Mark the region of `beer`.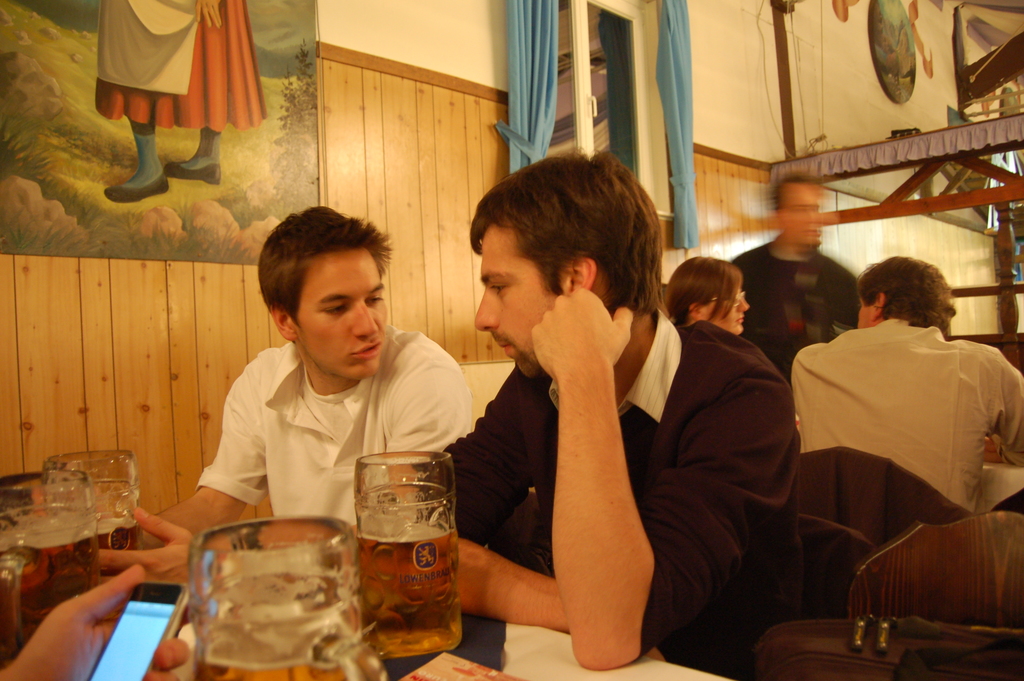
Region: {"left": 17, "top": 537, "right": 85, "bottom": 623}.
